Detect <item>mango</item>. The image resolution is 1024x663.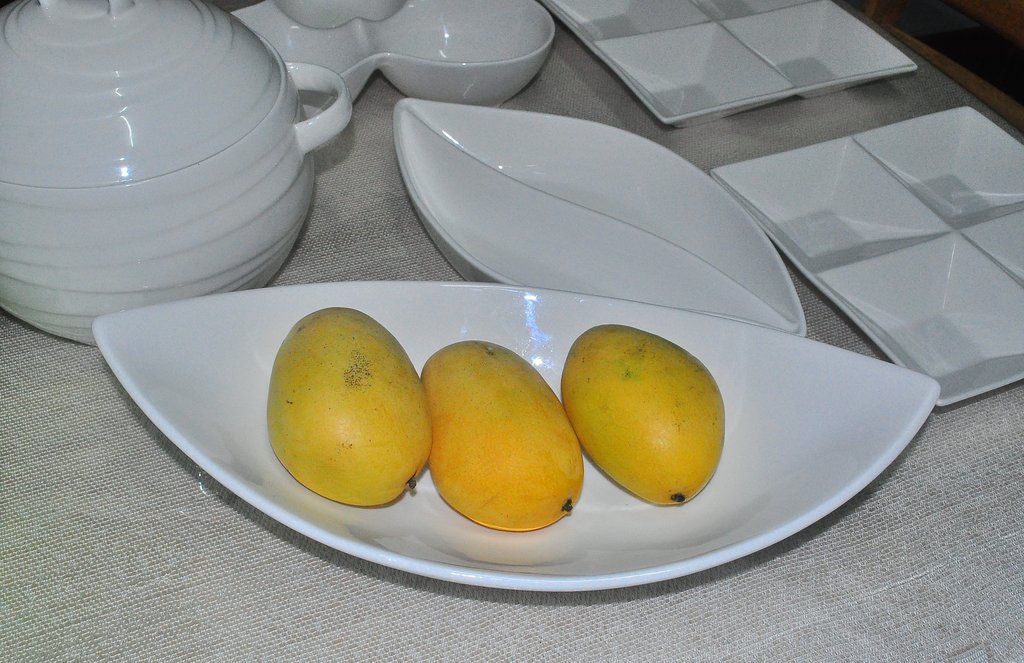
box=[559, 322, 723, 504].
